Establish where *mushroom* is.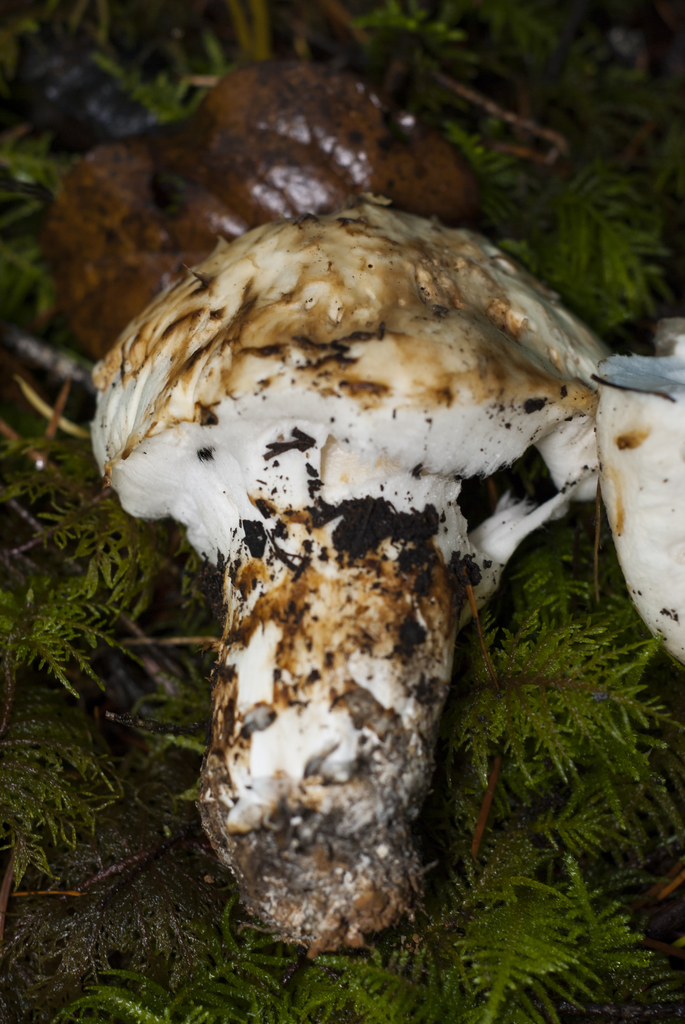
Established at 46 49 492 363.
